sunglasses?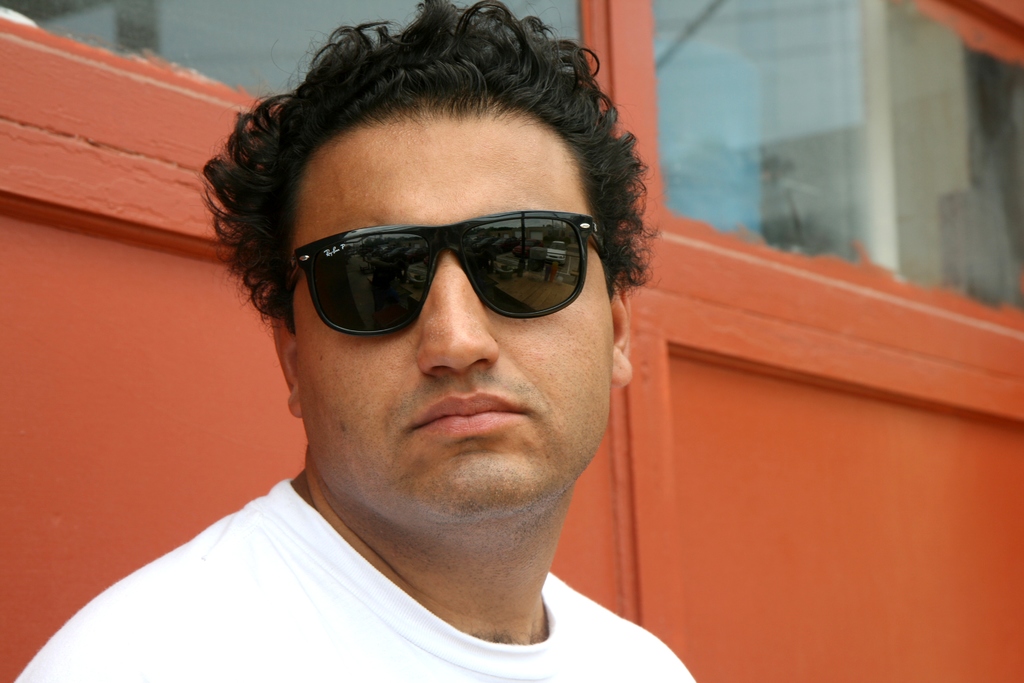
region(282, 208, 605, 336)
